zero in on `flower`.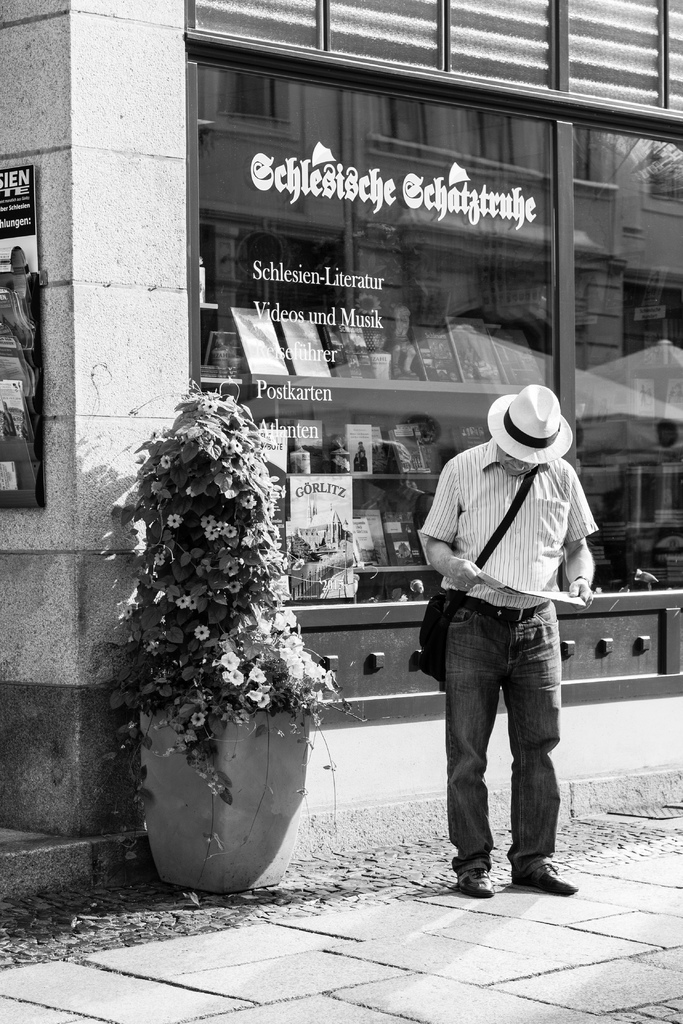
Zeroed in: pyautogui.locateOnScreen(252, 467, 266, 479).
